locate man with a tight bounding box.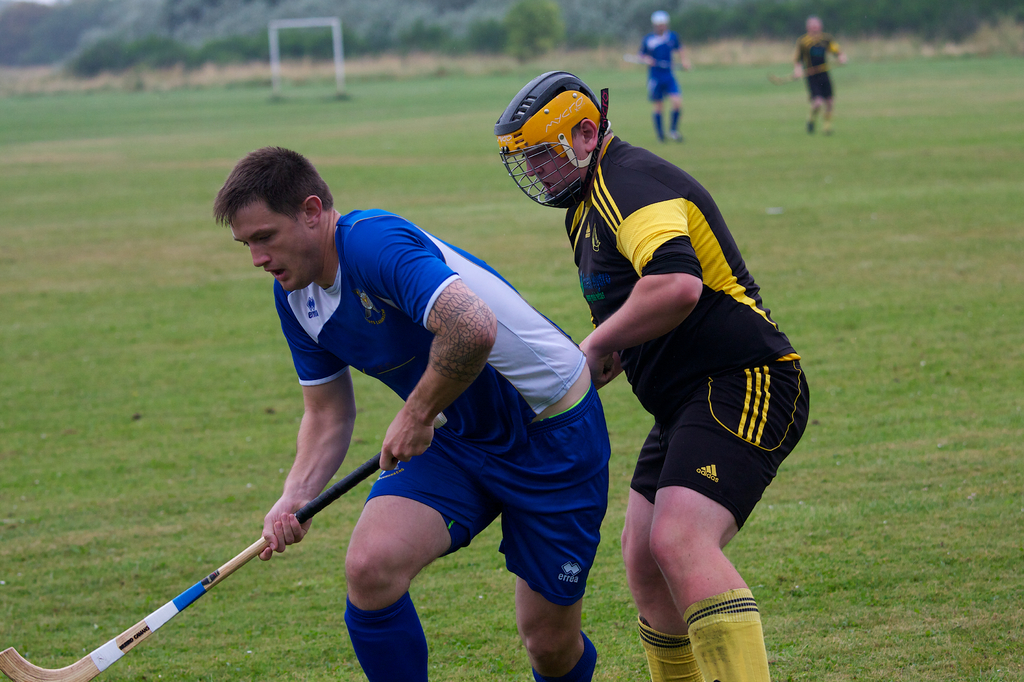
[790,15,845,131].
